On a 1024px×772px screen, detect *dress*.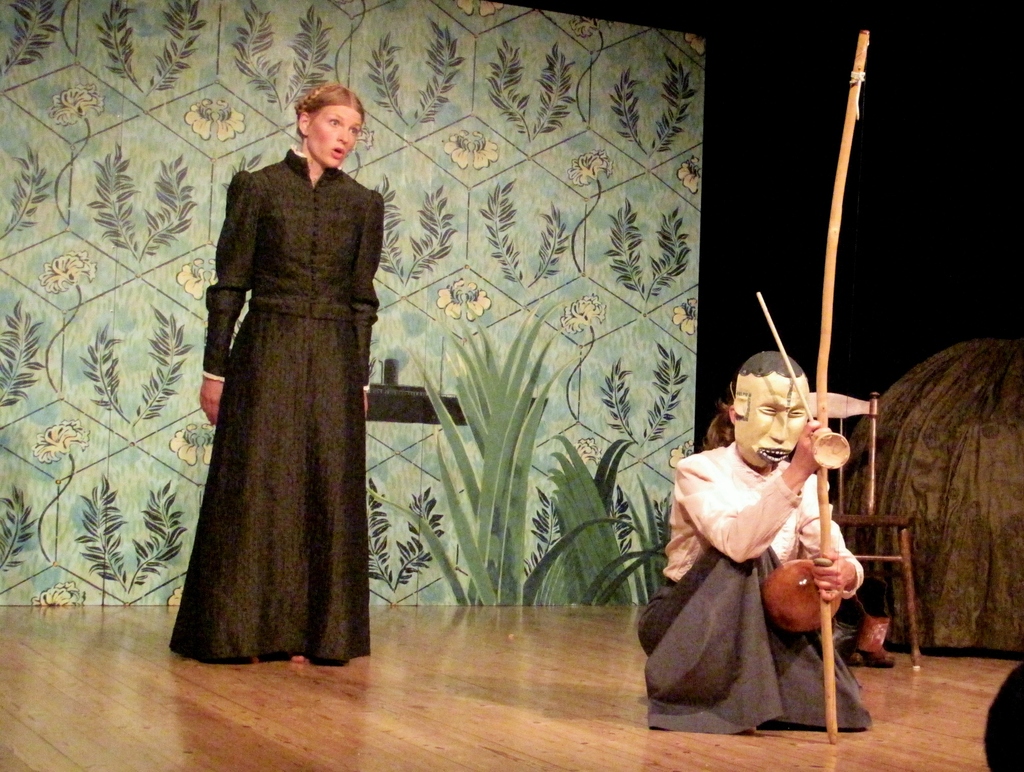
bbox=[168, 145, 387, 668].
